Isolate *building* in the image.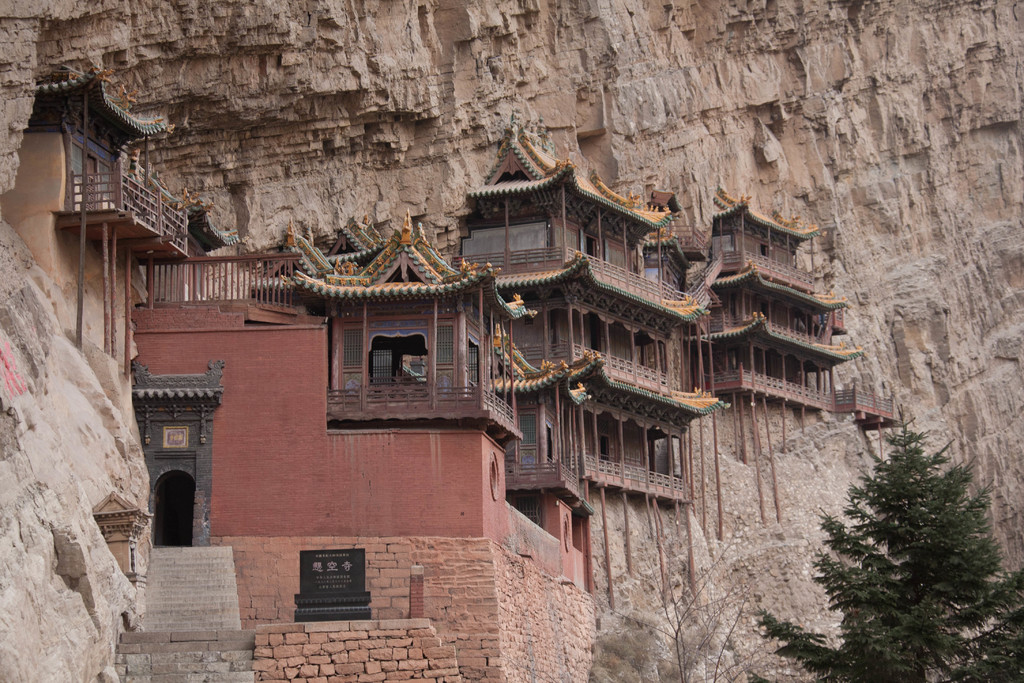
Isolated region: box=[692, 199, 904, 518].
